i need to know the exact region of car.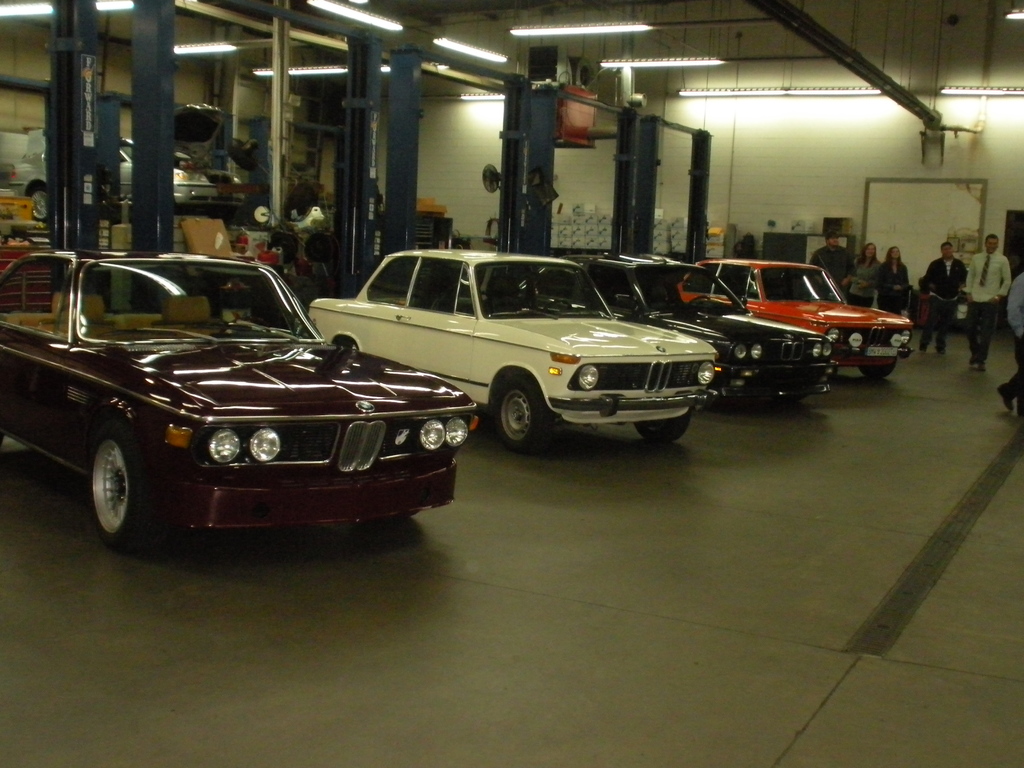
Region: crop(675, 257, 913, 388).
